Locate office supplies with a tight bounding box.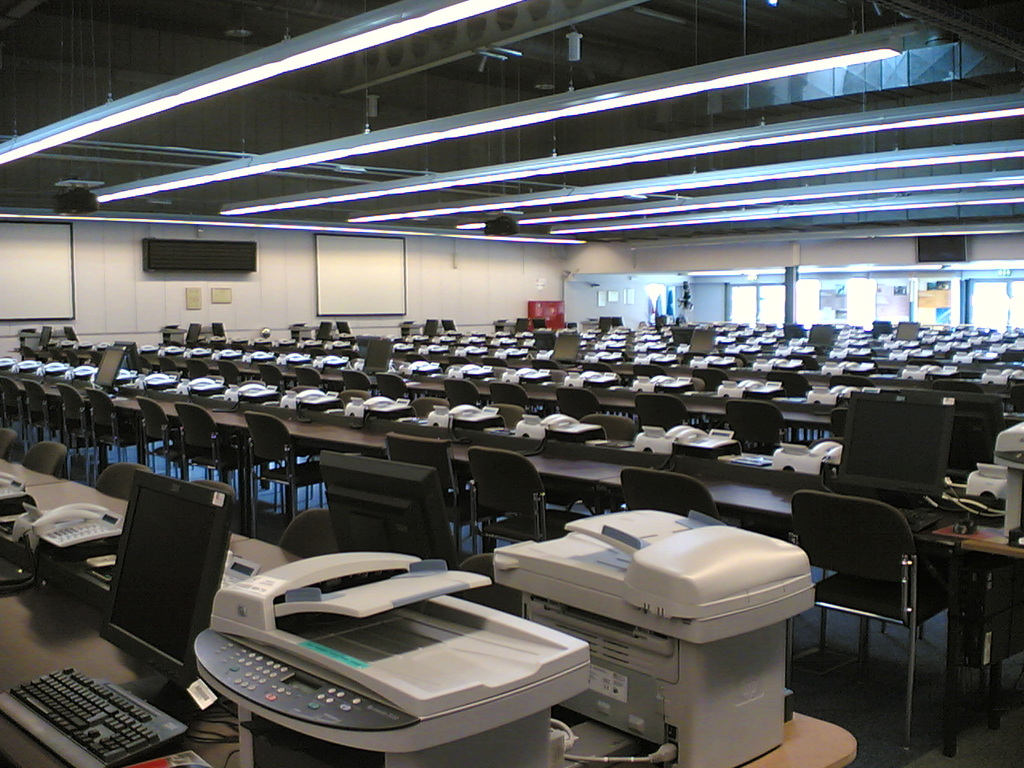
181:378:214:398.
